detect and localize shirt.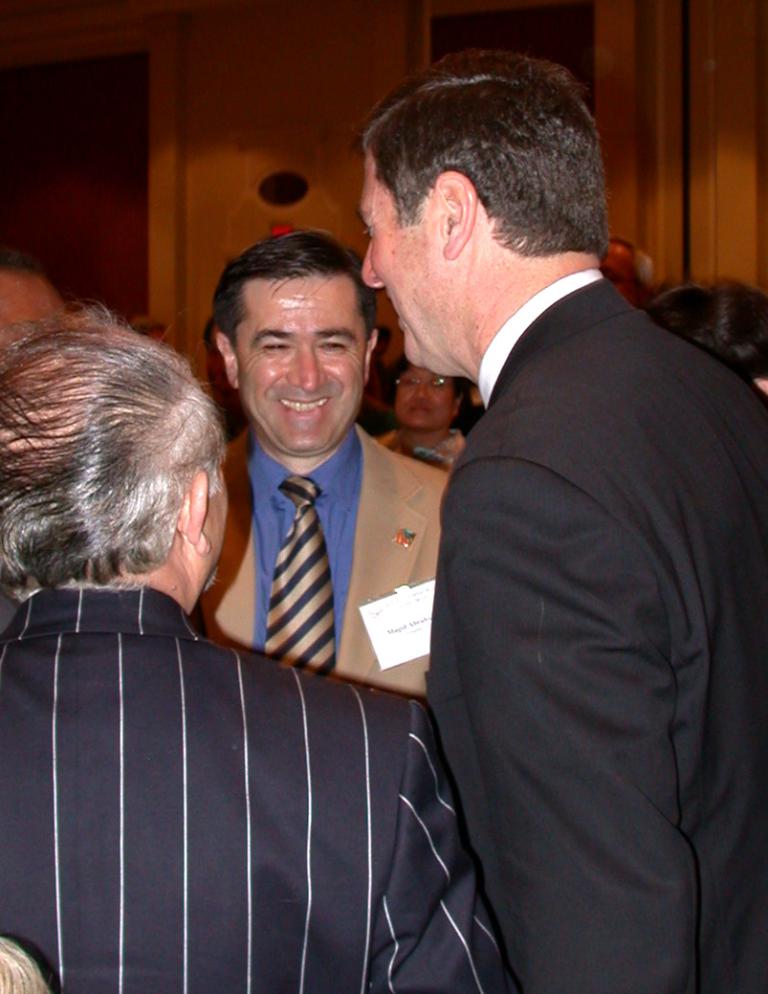
Localized at (484, 267, 604, 414).
